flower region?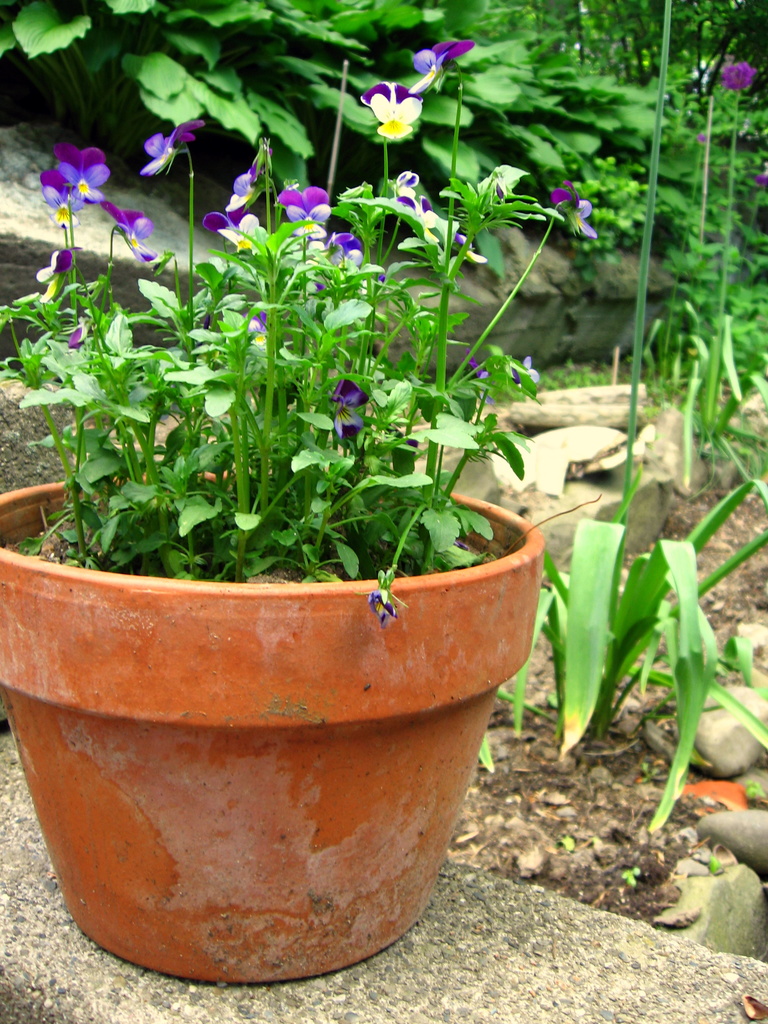
{"x1": 95, "y1": 205, "x2": 166, "y2": 271}
